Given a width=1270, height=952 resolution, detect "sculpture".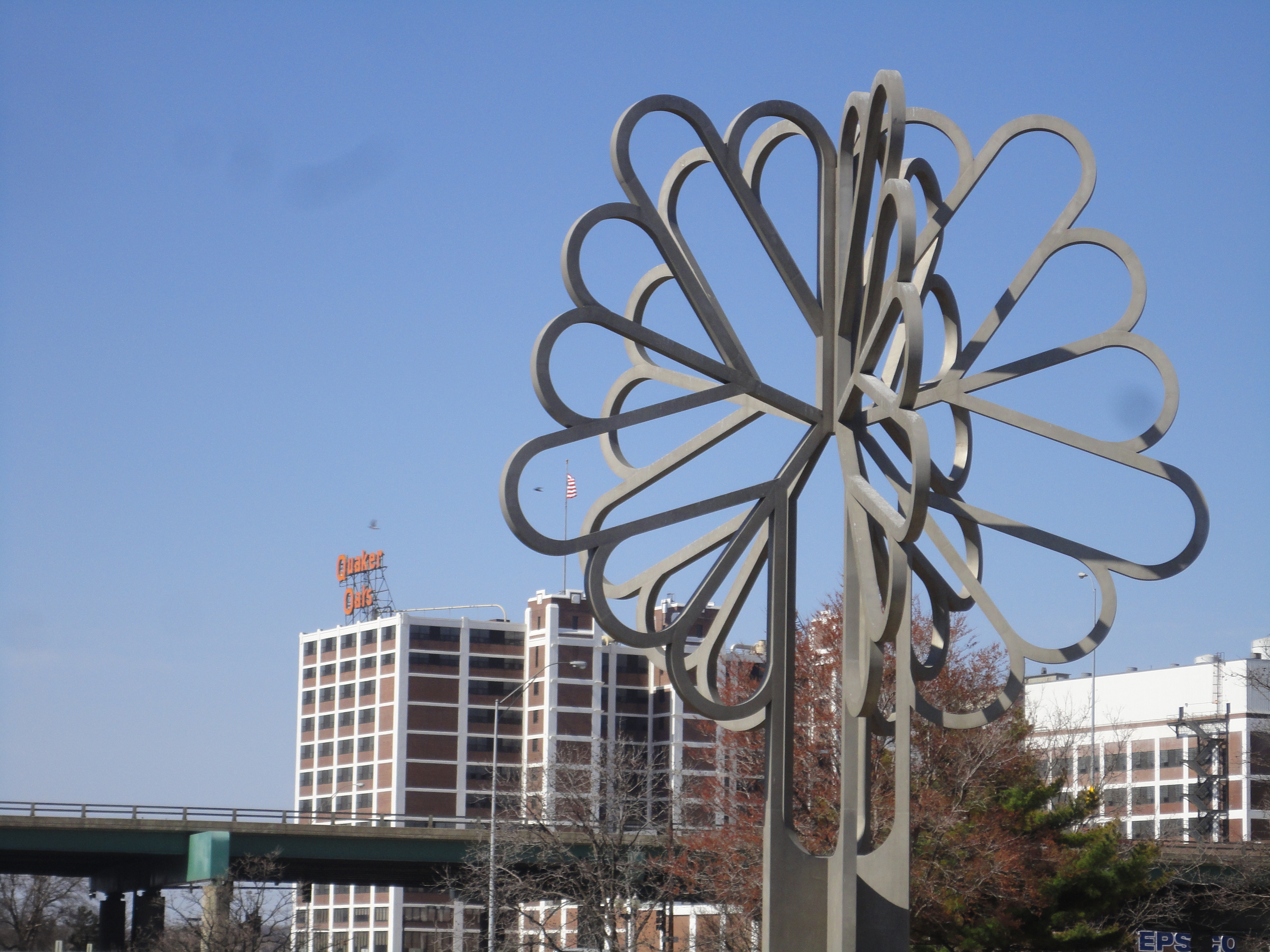
pyautogui.locateOnScreen(135, 21, 342, 265).
